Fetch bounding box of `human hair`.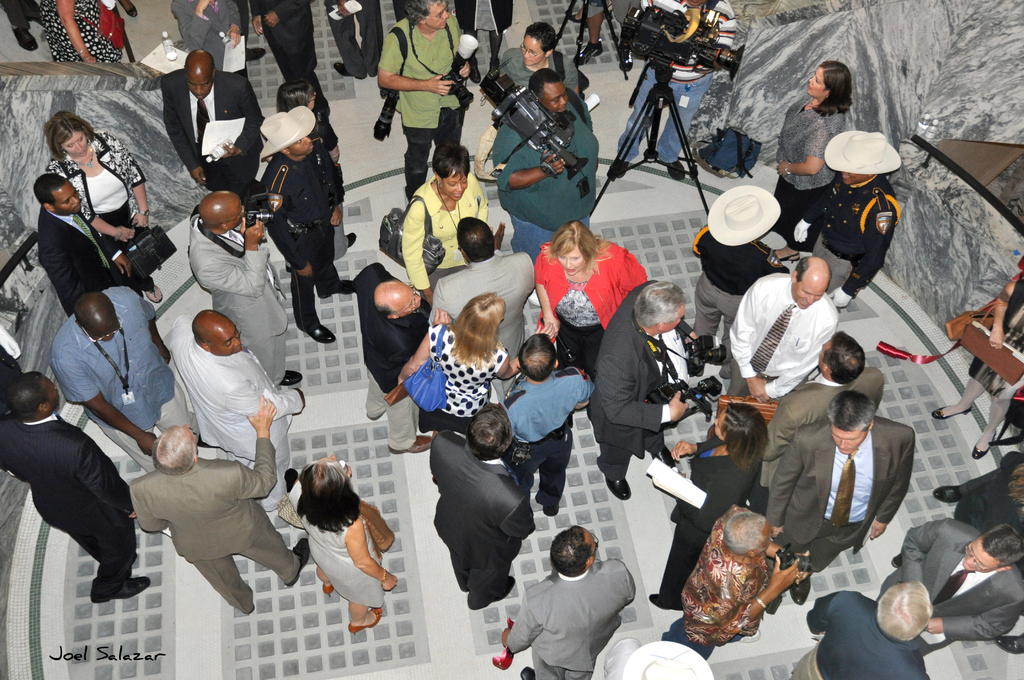
Bbox: [723,404,770,473].
